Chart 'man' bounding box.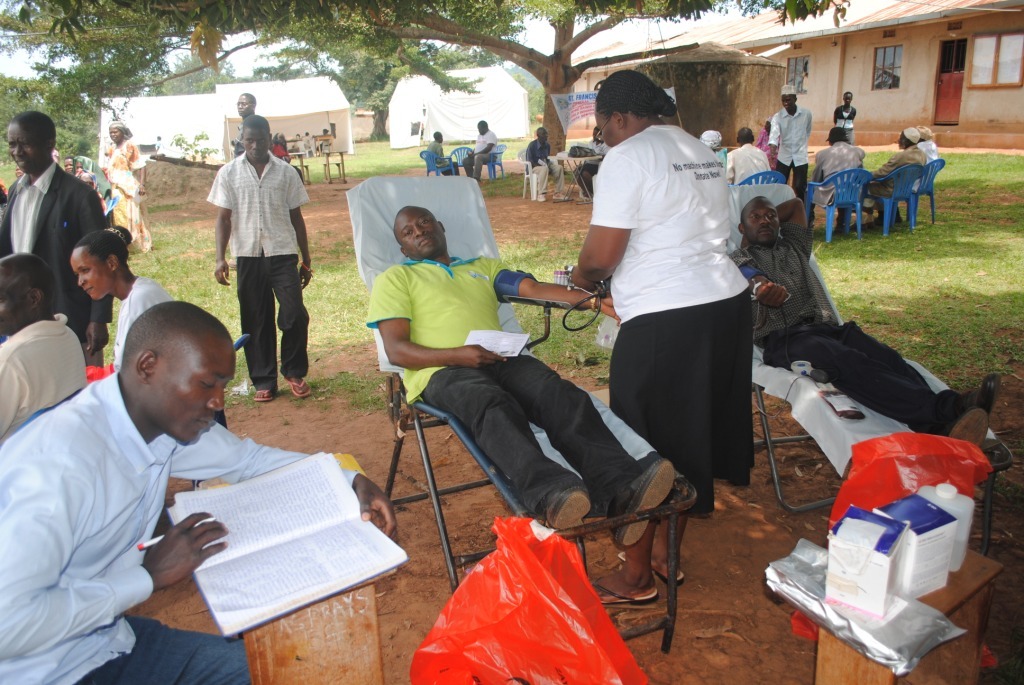
Charted: <region>724, 125, 773, 186</region>.
